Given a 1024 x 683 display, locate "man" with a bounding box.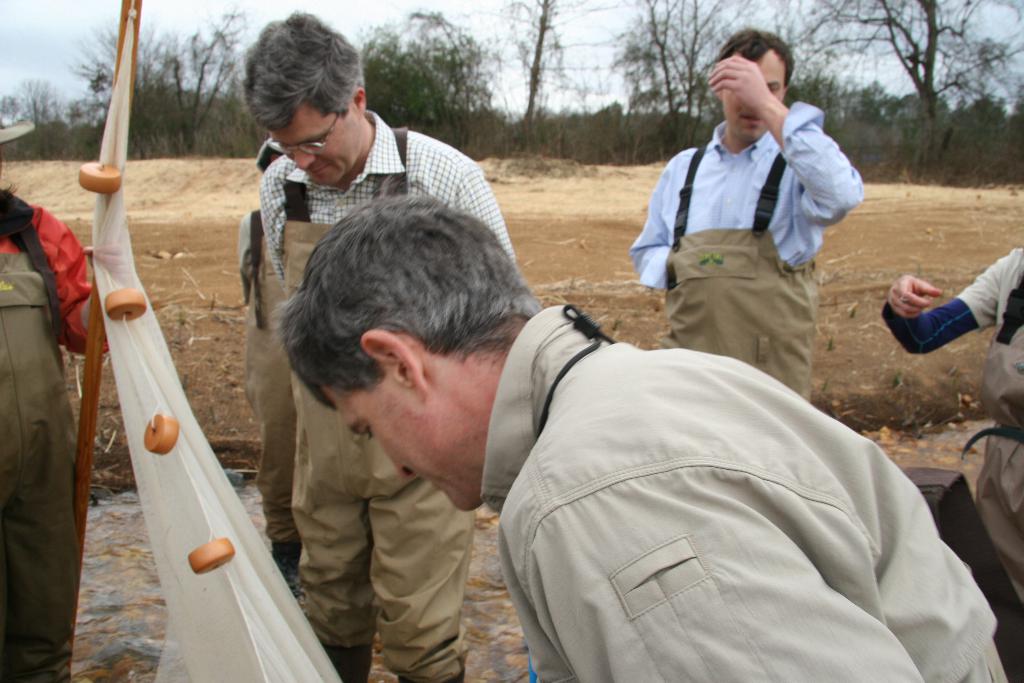
Located: (x1=239, y1=8, x2=515, y2=682).
